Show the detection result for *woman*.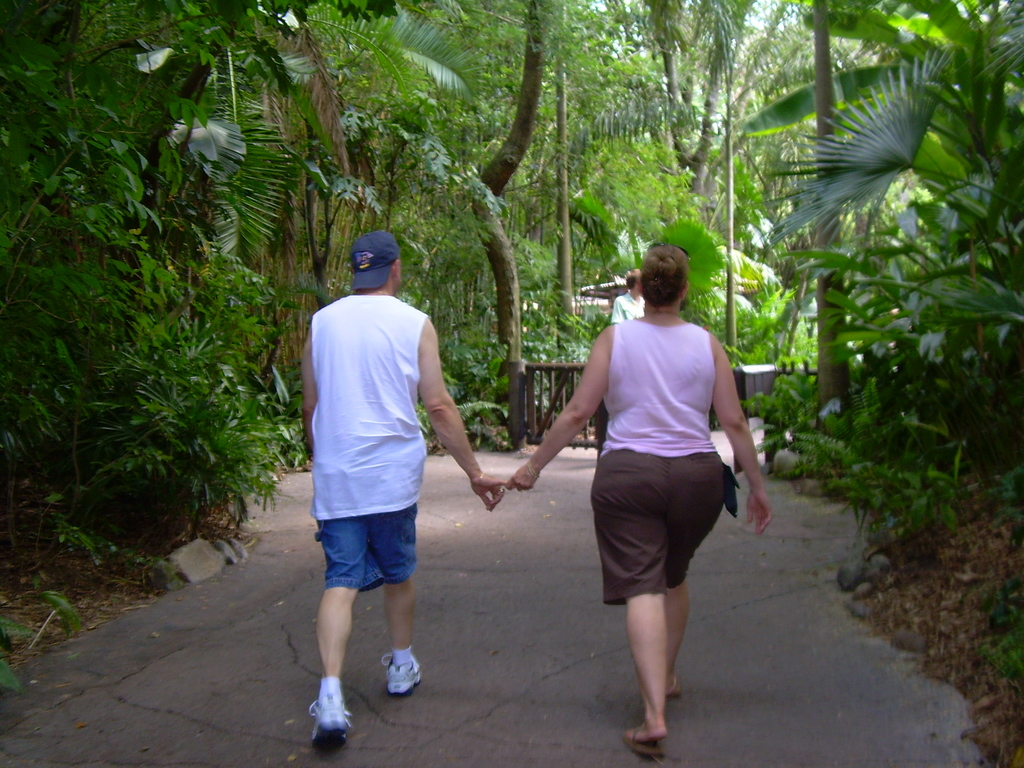
<box>508,245,774,755</box>.
